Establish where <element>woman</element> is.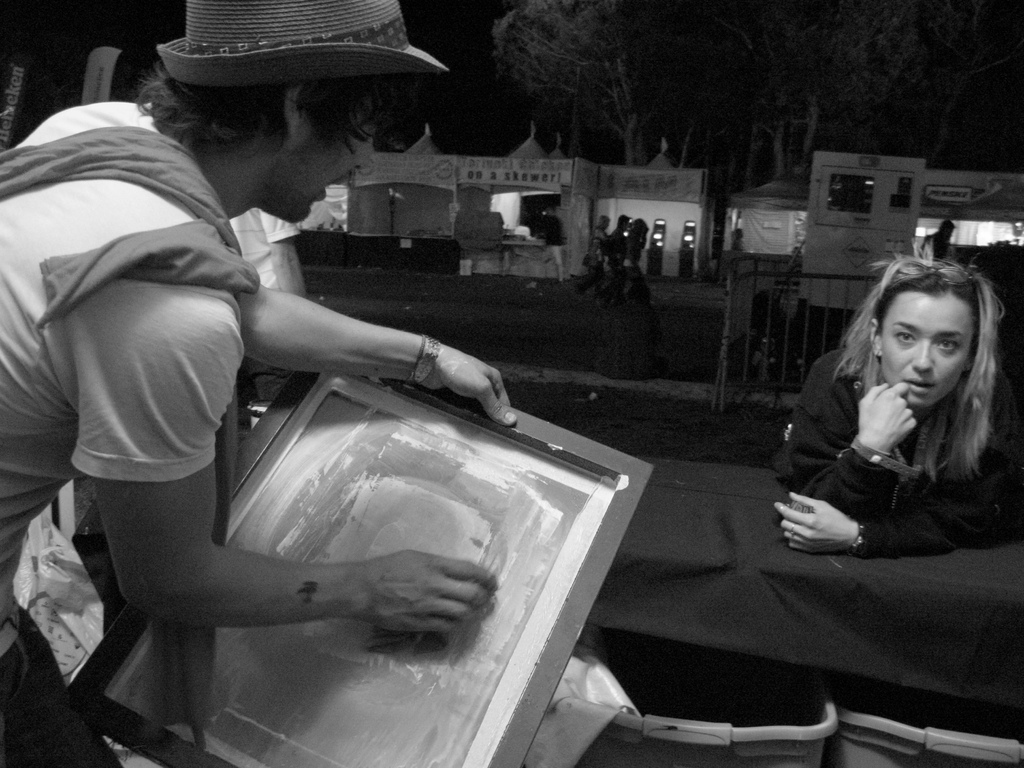
Established at [left=781, top=265, right=1023, bottom=562].
